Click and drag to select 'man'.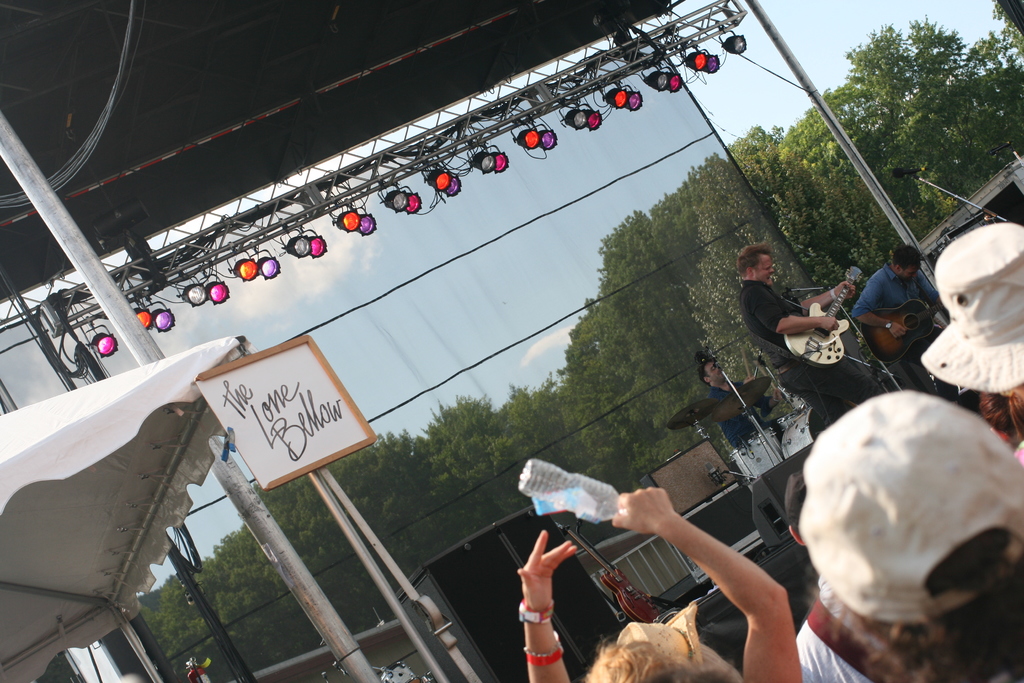
Selection: (x1=738, y1=240, x2=889, y2=443).
